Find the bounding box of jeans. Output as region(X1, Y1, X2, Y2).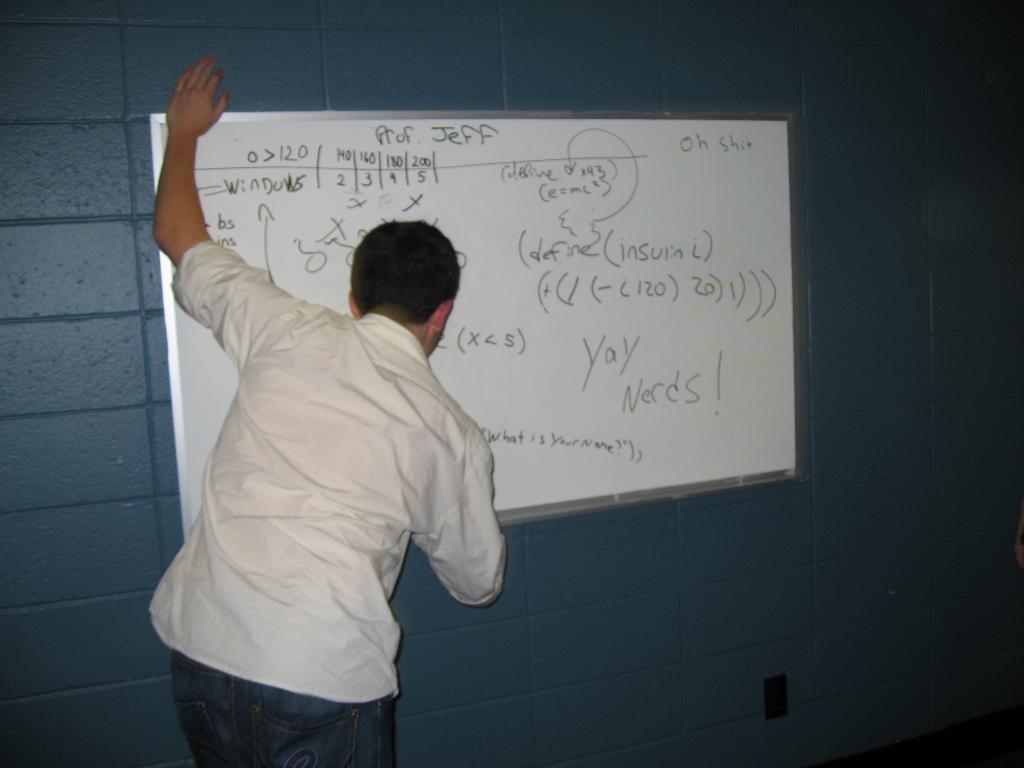
region(157, 655, 428, 755).
